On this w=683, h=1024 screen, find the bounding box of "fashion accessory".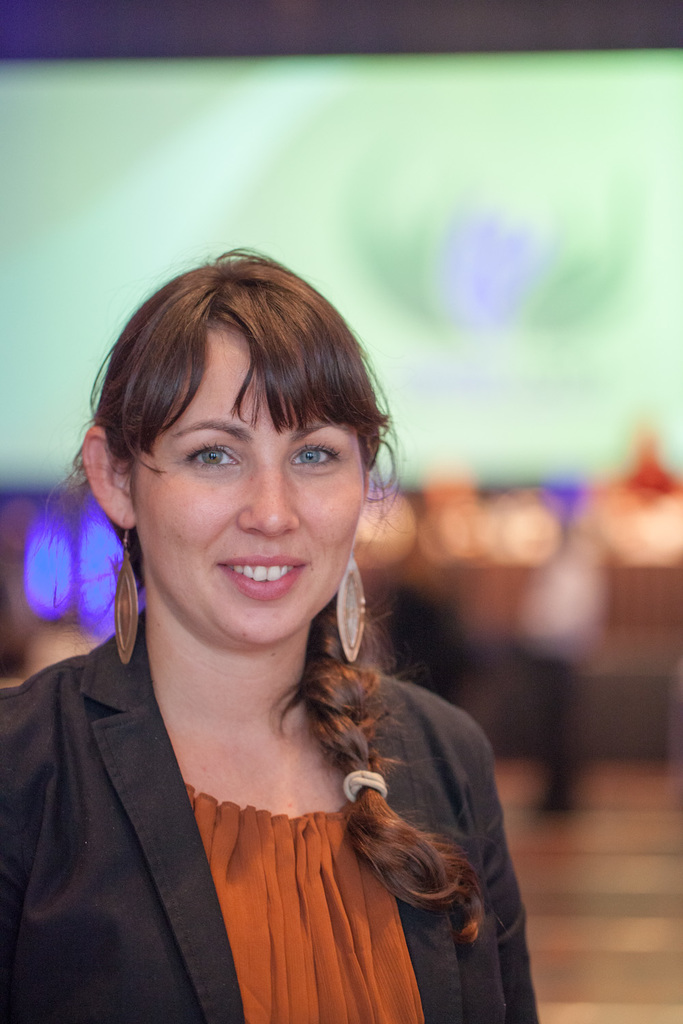
Bounding box: <region>337, 556, 372, 663</region>.
